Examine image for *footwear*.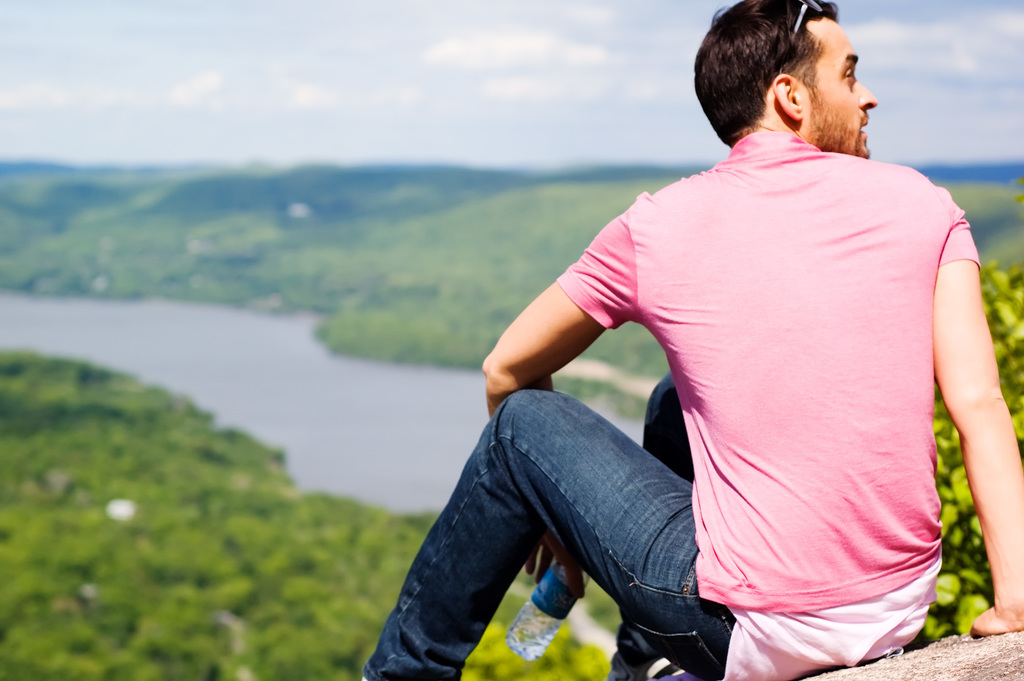
Examination result: <bbox>607, 626, 678, 680</bbox>.
